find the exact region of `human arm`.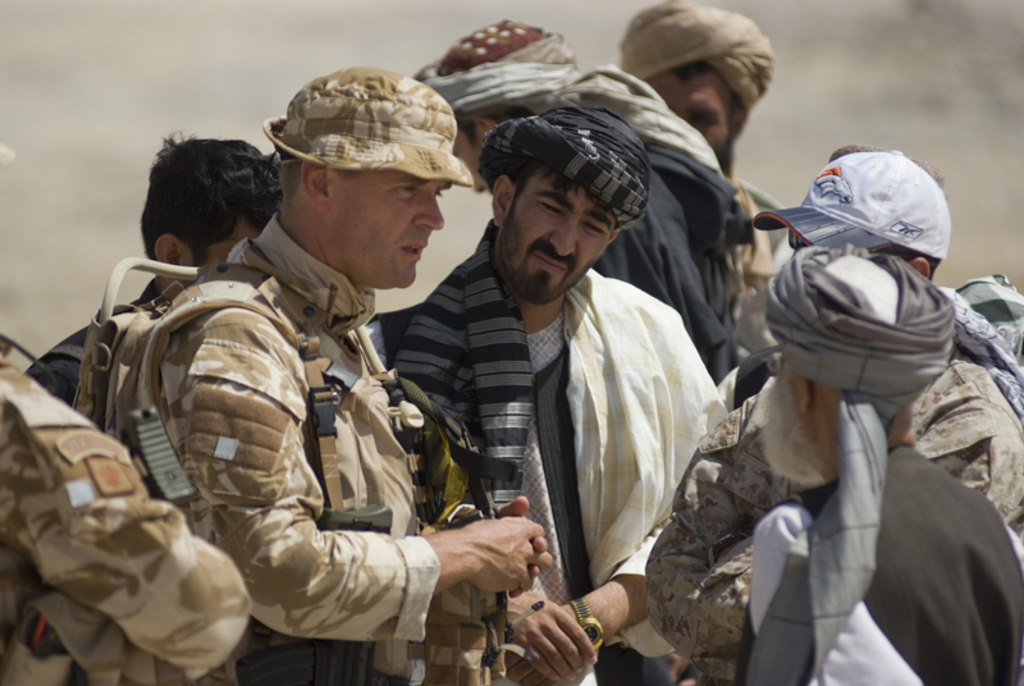
Exact region: (648,390,804,658).
